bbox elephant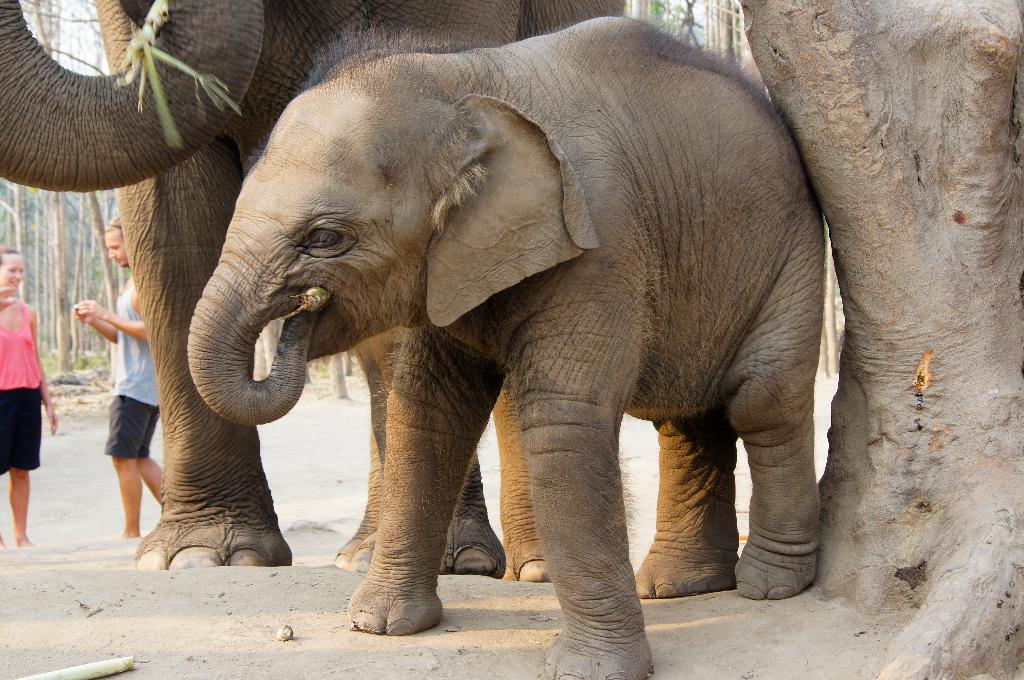
pyautogui.locateOnScreen(189, 13, 827, 679)
